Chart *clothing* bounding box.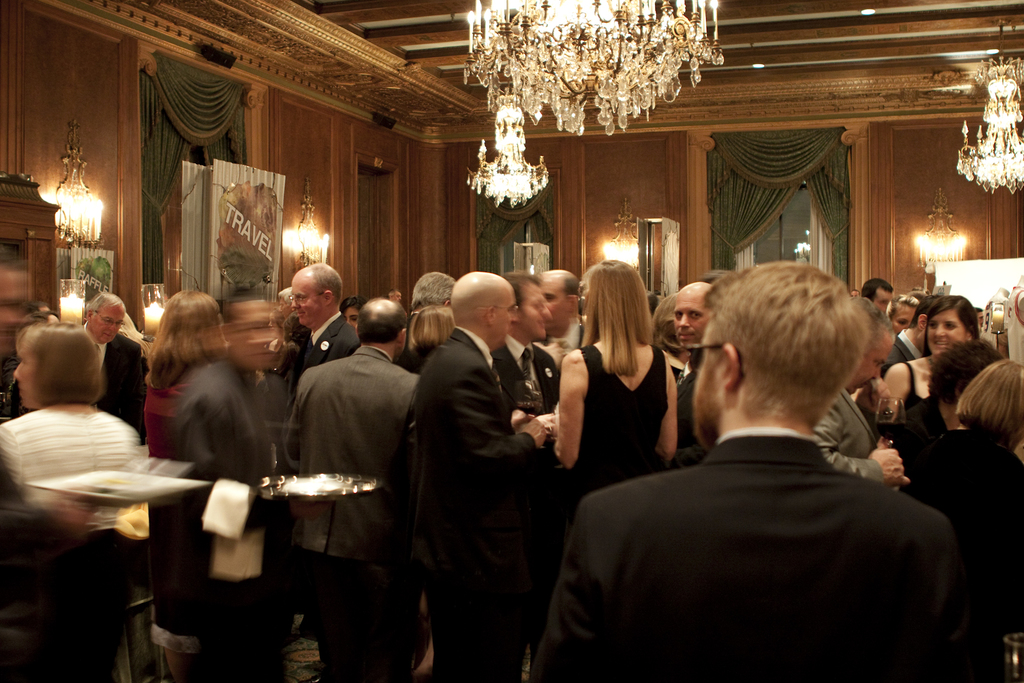
Charted: box(540, 336, 681, 682).
